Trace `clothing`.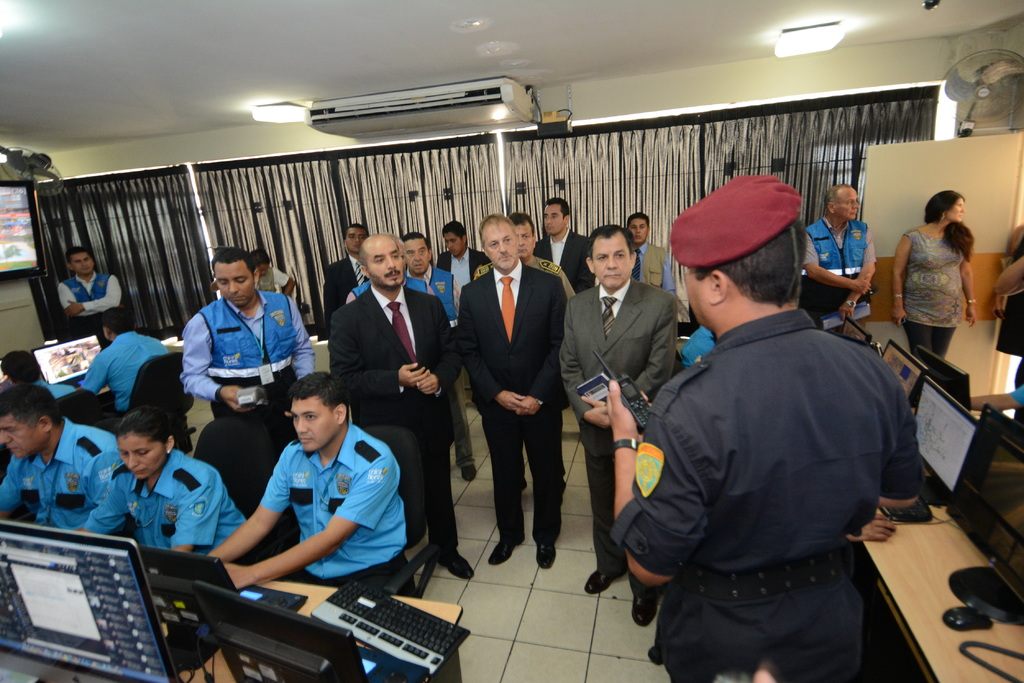
Traced to detection(911, 322, 970, 364).
